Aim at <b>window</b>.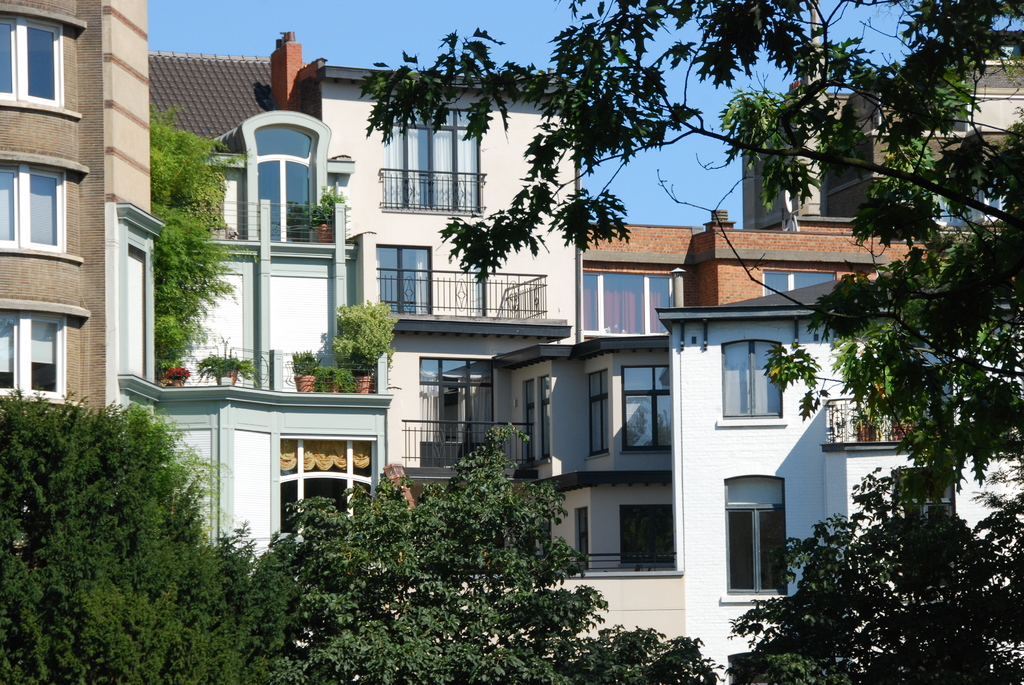
Aimed at x1=721 y1=342 x2=781 y2=418.
